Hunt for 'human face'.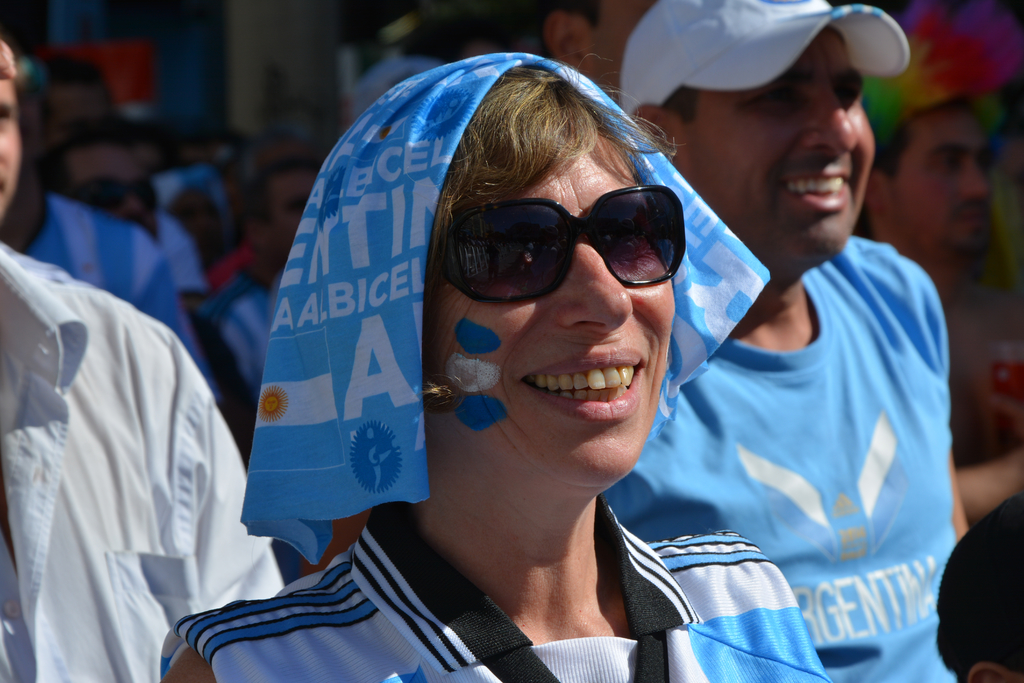
Hunted down at [431, 126, 680, 491].
